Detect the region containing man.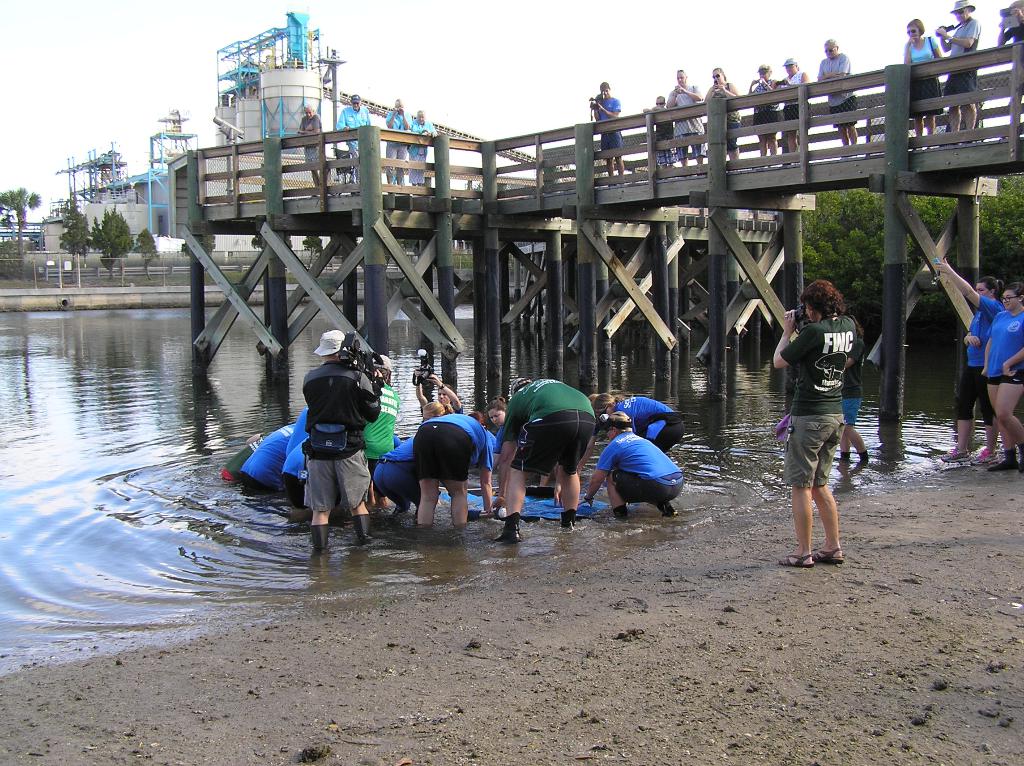
l=813, t=34, r=865, b=154.
